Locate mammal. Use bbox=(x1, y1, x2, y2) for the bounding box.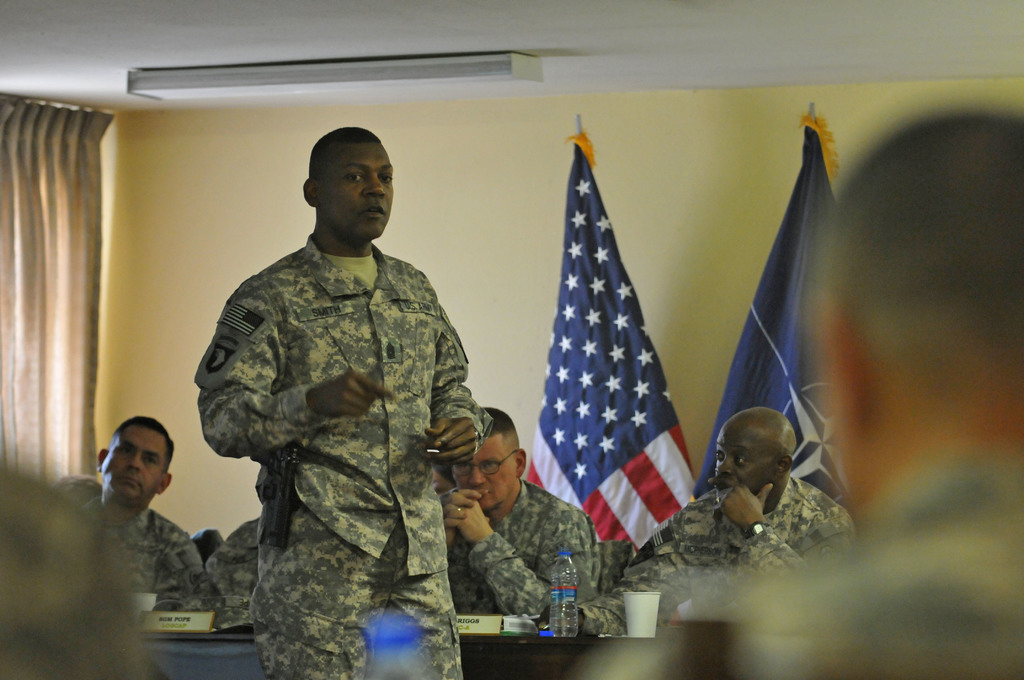
bbox=(192, 124, 493, 679).
